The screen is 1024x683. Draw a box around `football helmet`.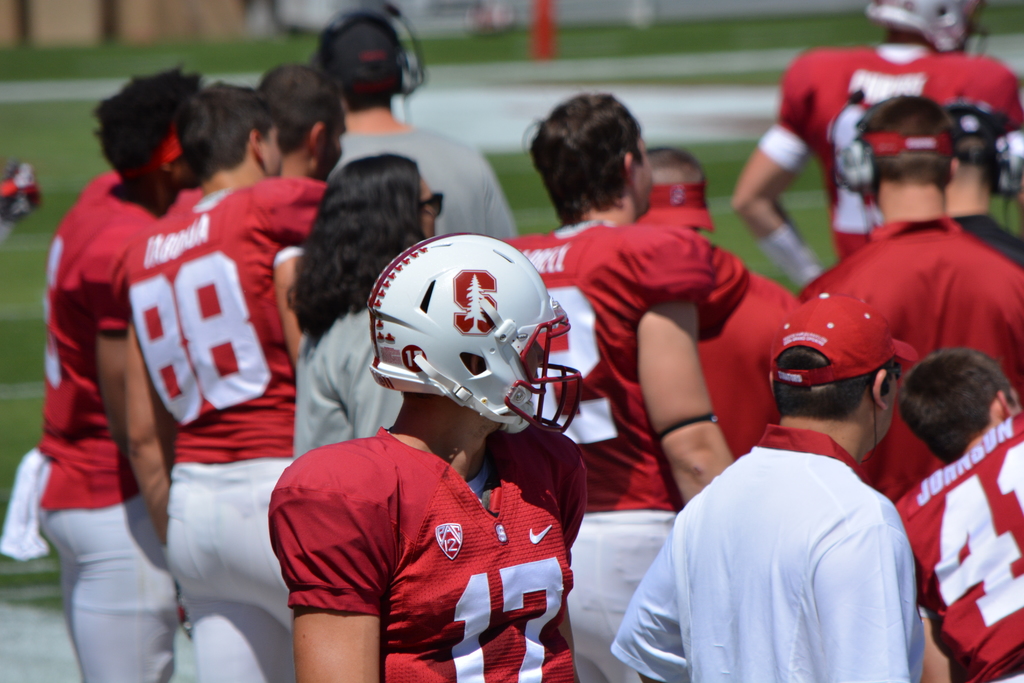
x1=863 y1=0 x2=987 y2=56.
